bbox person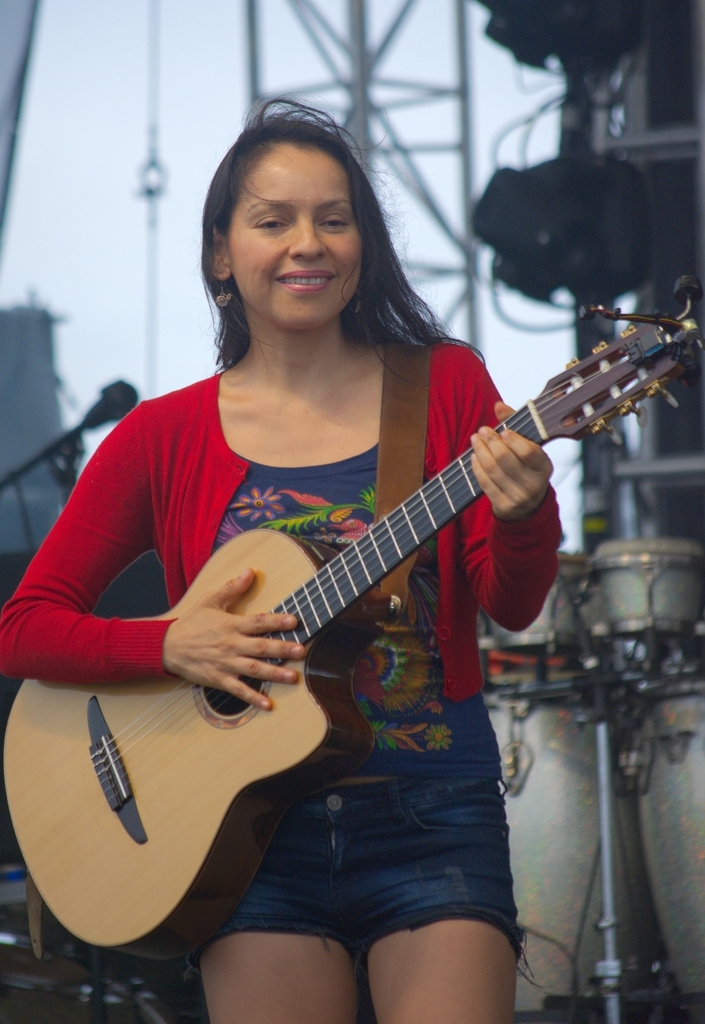
[left=0, top=94, right=562, bottom=1023]
